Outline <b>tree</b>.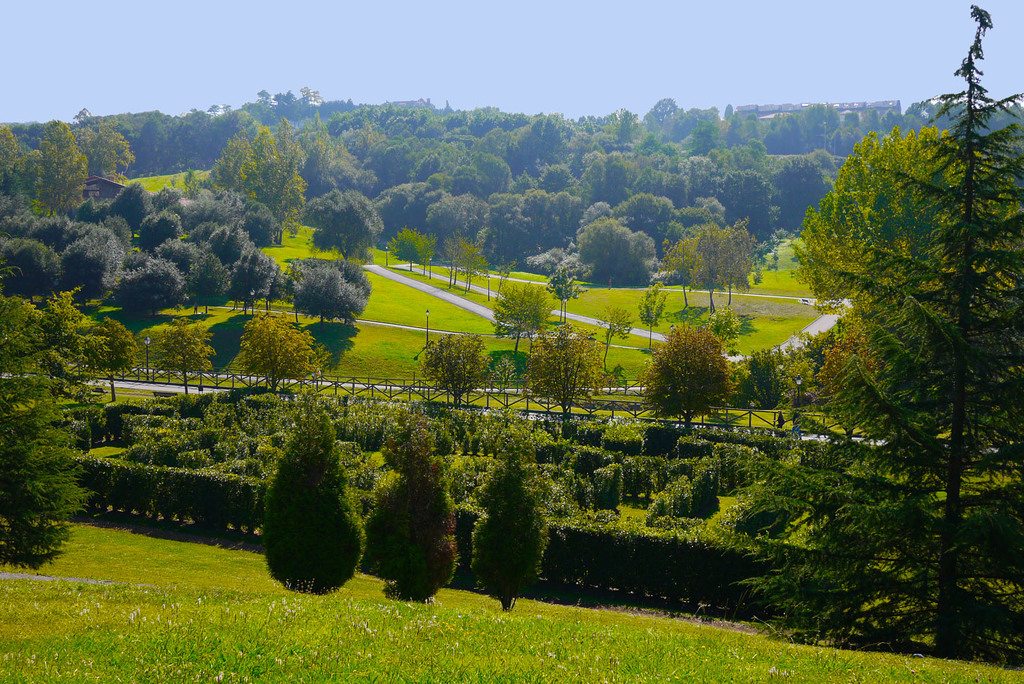
Outline: locate(385, 222, 424, 271).
